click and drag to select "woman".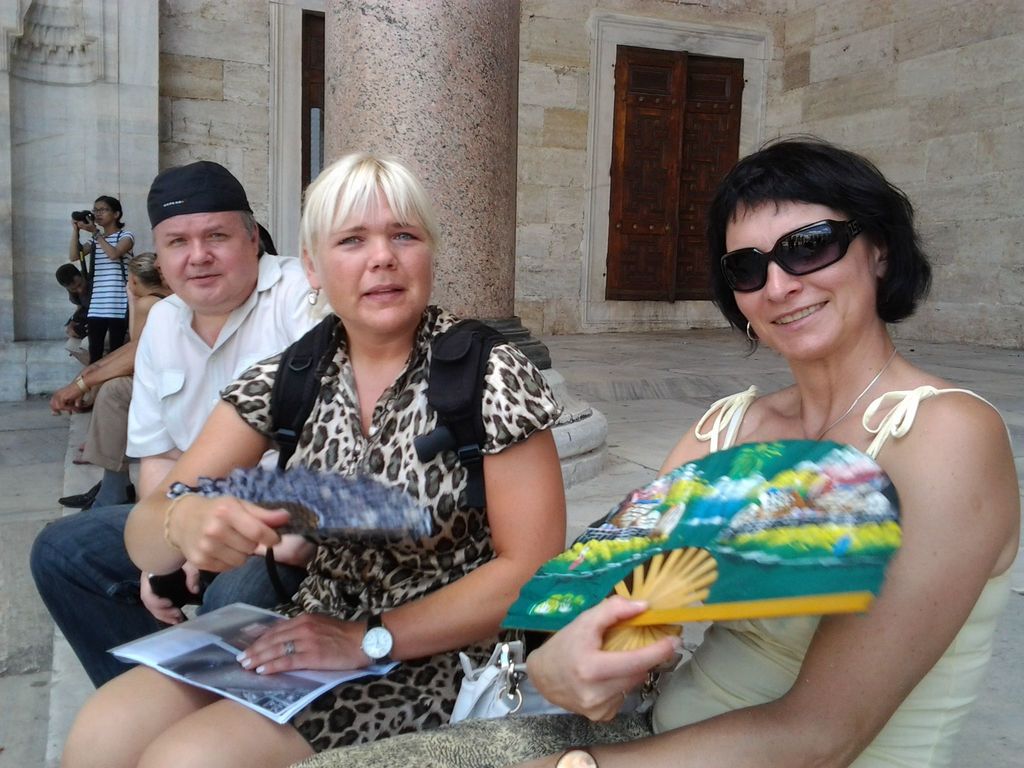
Selection: left=296, top=135, right=1023, bottom=767.
